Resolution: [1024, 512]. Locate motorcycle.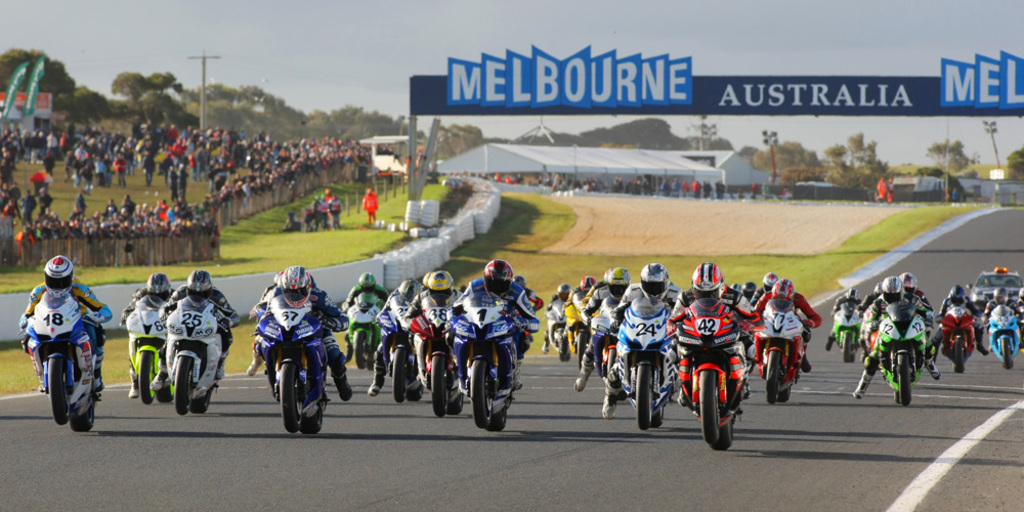
pyautogui.locateOnScreen(340, 291, 381, 372).
